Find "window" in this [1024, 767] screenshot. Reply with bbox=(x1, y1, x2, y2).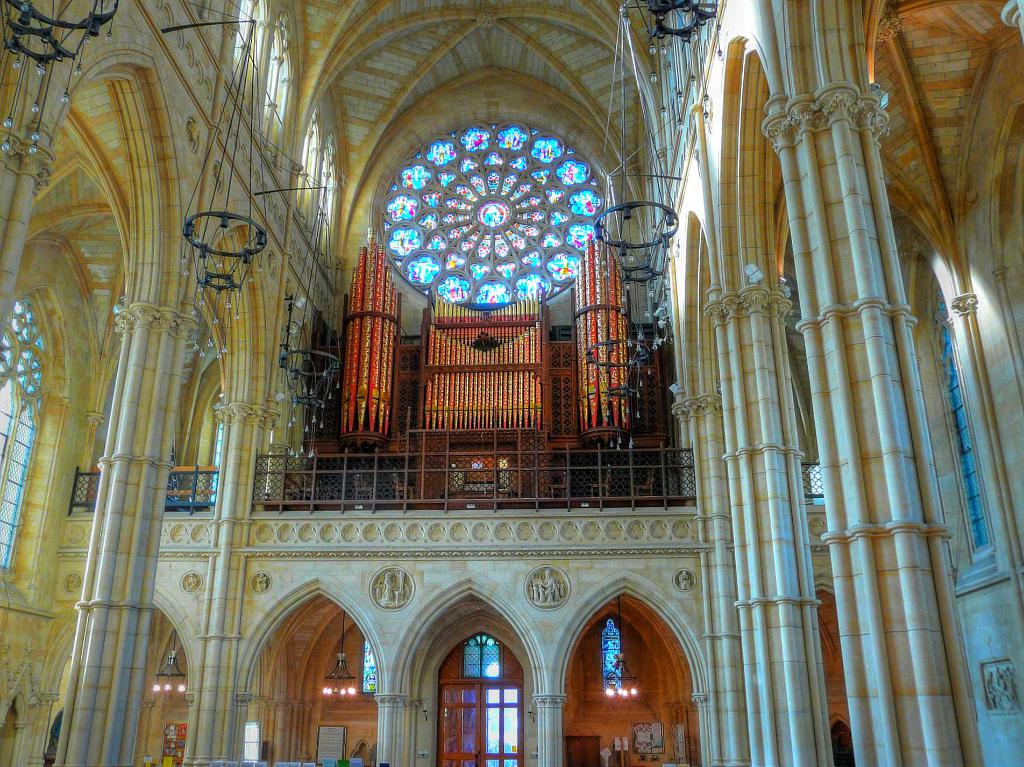
bbox=(259, 11, 291, 182).
